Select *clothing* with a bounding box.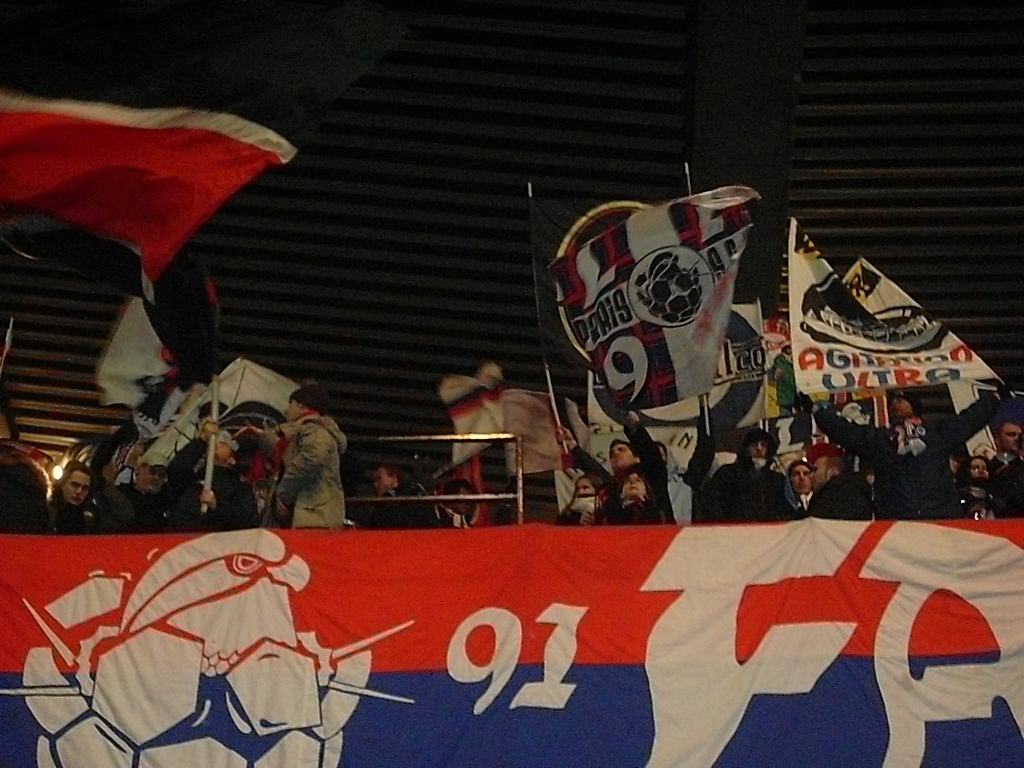
l=172, t=468, r=240, b=528.
